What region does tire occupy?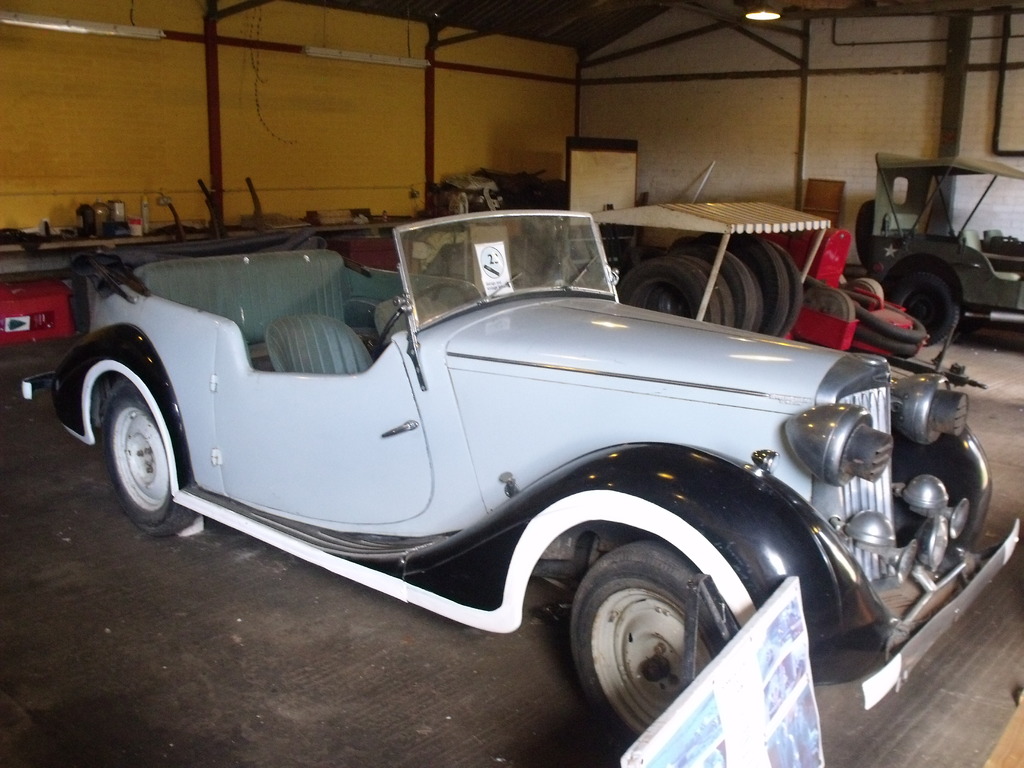
bbox=[701, 230, 787, 336].
